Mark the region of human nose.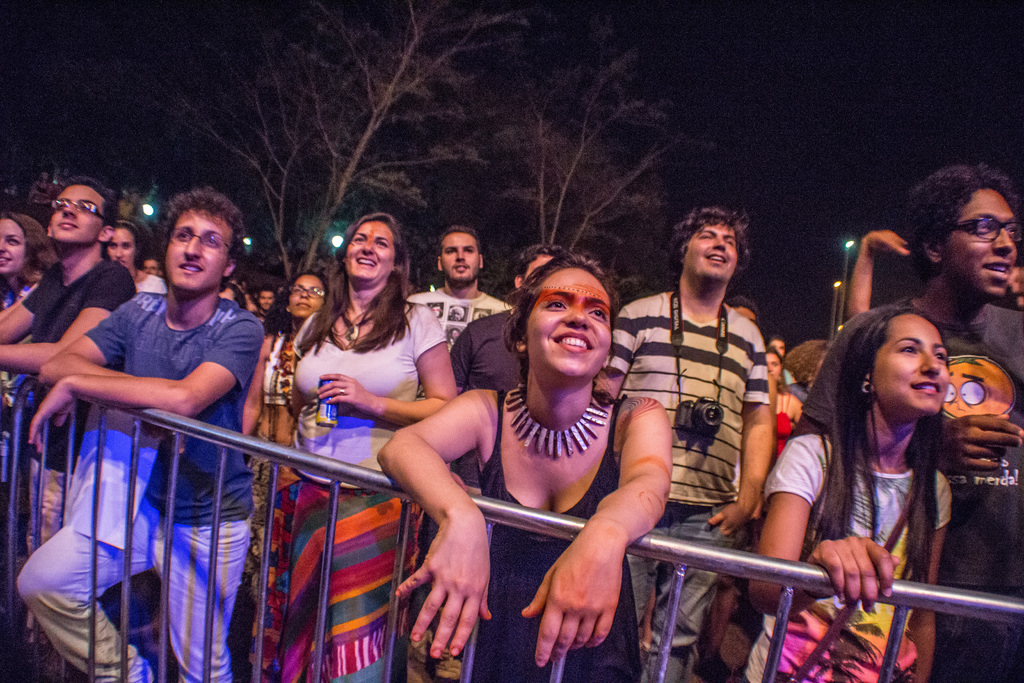
Region: box(0, 240, 8, 252).
